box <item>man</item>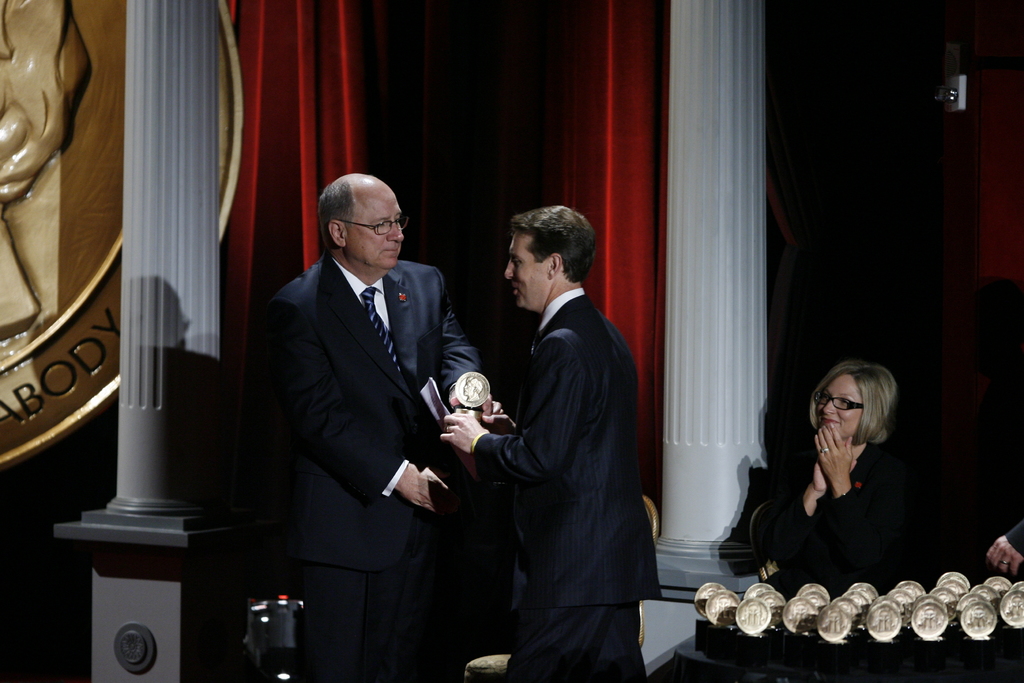
(left=264, top=174, right=480, bottom=681)
